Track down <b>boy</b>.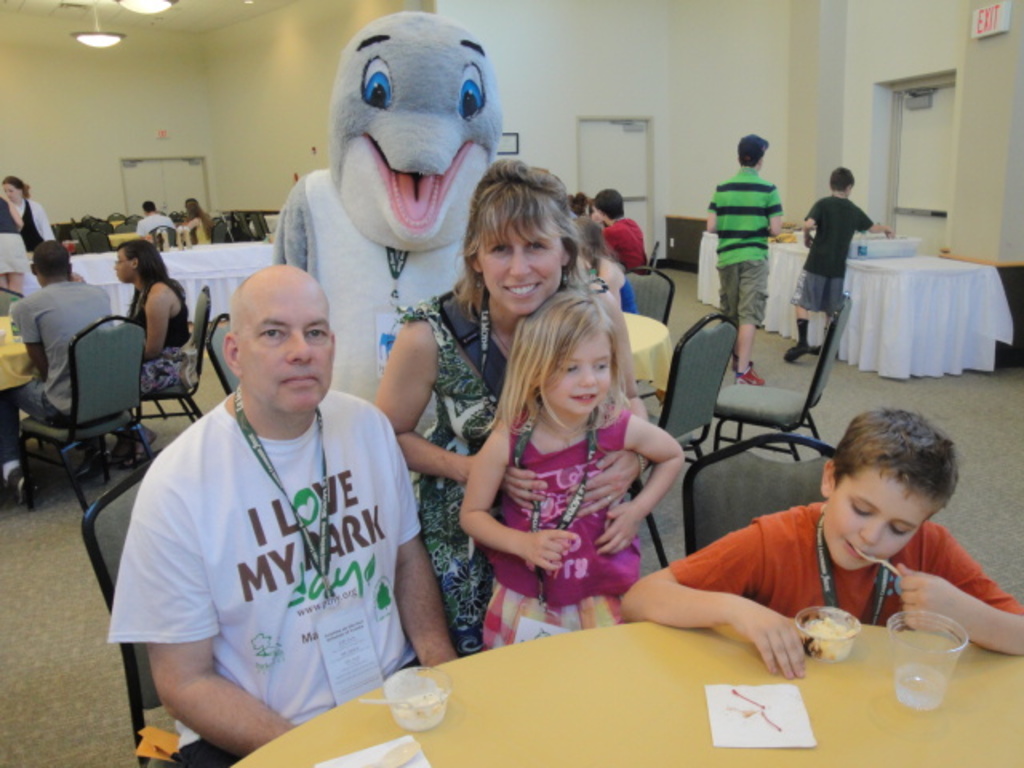
Tracked to (x1=622, y1=406, x2=1022, y2=677).
